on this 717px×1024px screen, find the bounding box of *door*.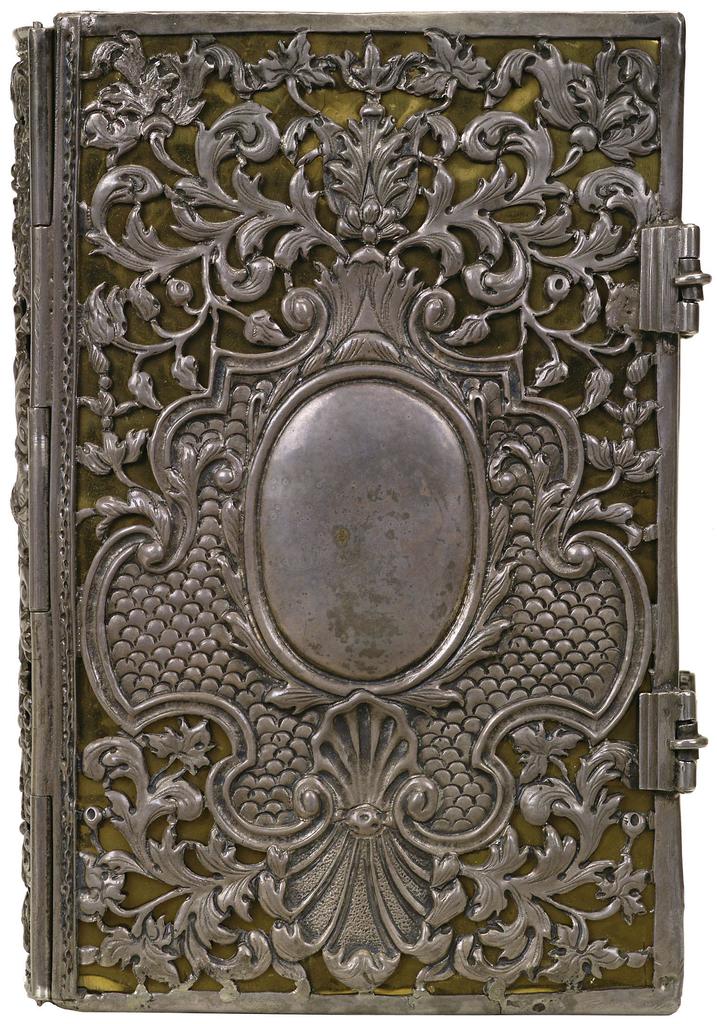
Bounding box: [4, 19, 714, 1023].
